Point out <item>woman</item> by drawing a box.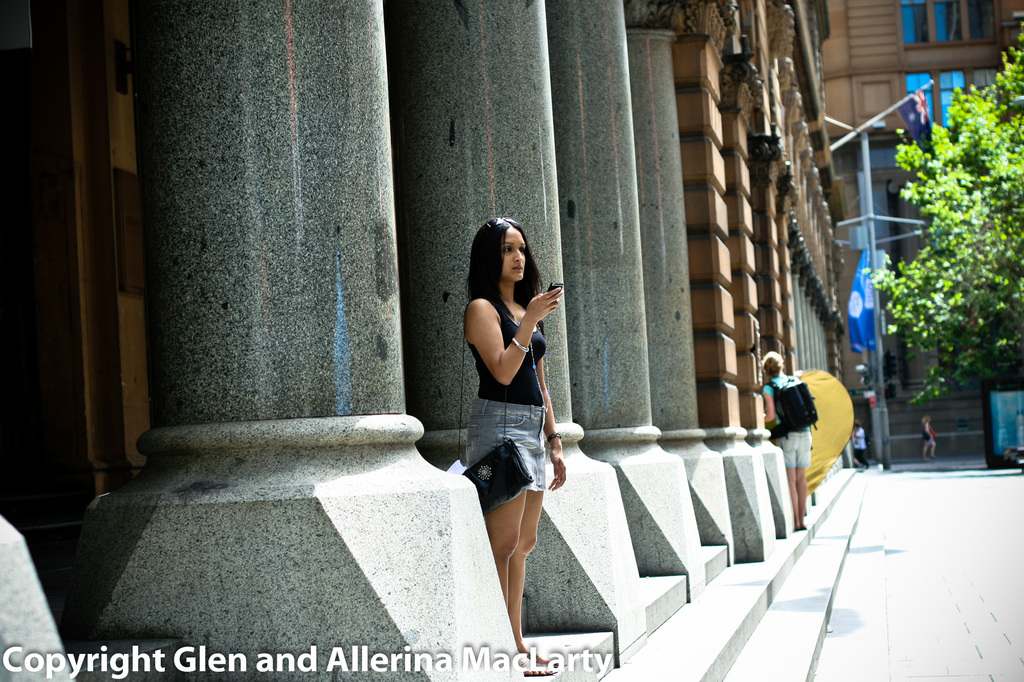
{"x1": 921, "y1": 417, "x2": 936, "y2": 459}.
